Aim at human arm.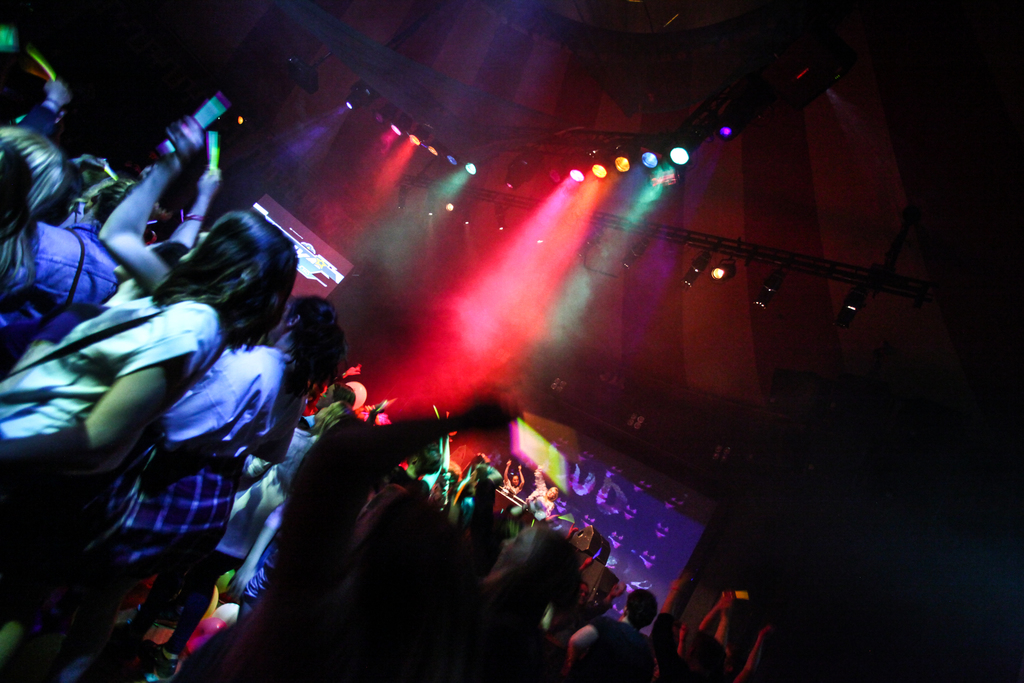
Aimed at 515,463,533,499.
